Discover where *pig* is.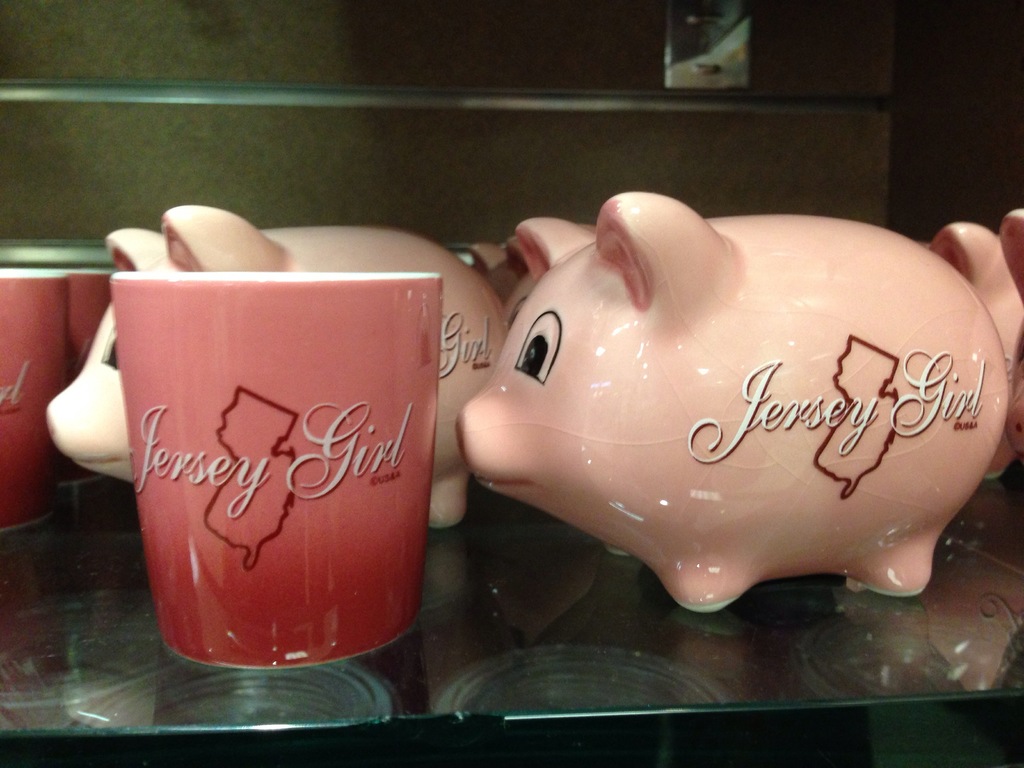
Discovered at pyautogui.locateOnScreen(921, 208, 1023, 477).
